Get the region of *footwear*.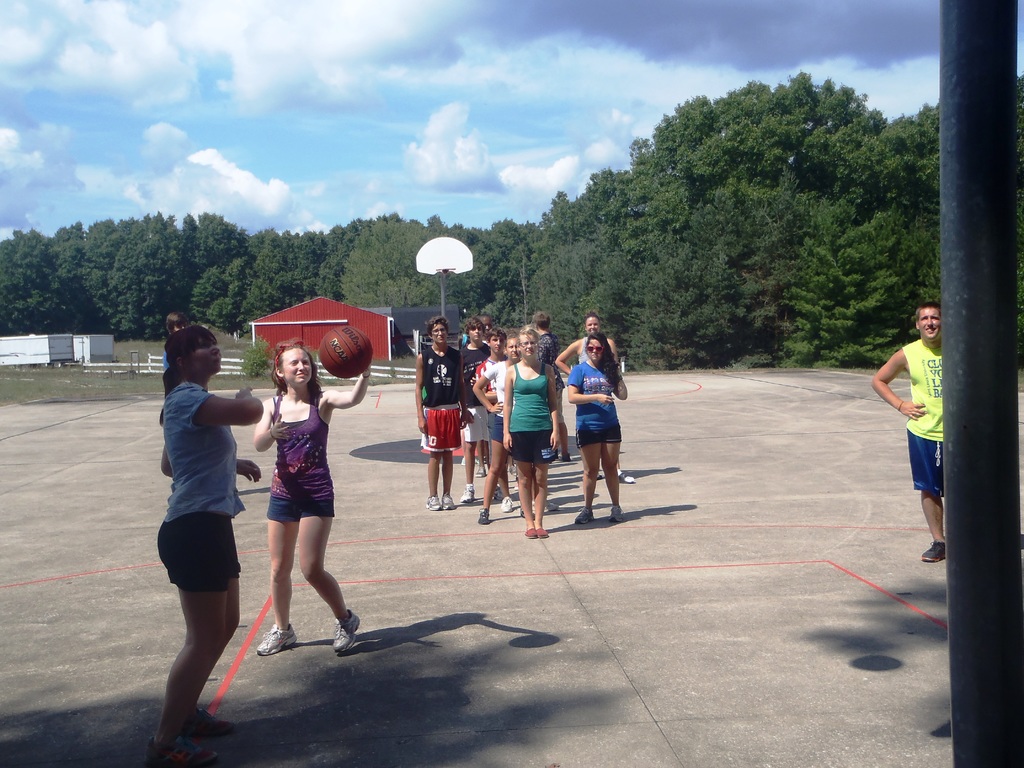
607,501,625,522.
